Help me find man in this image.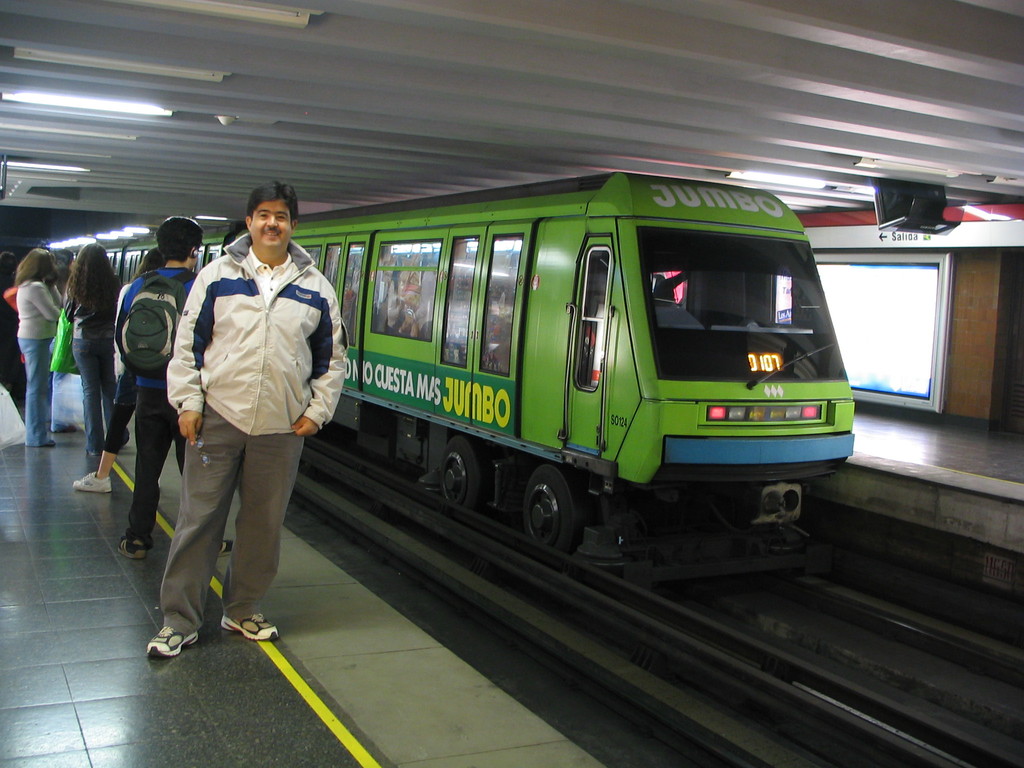
Found it: region(116, 212, 234, 557).
